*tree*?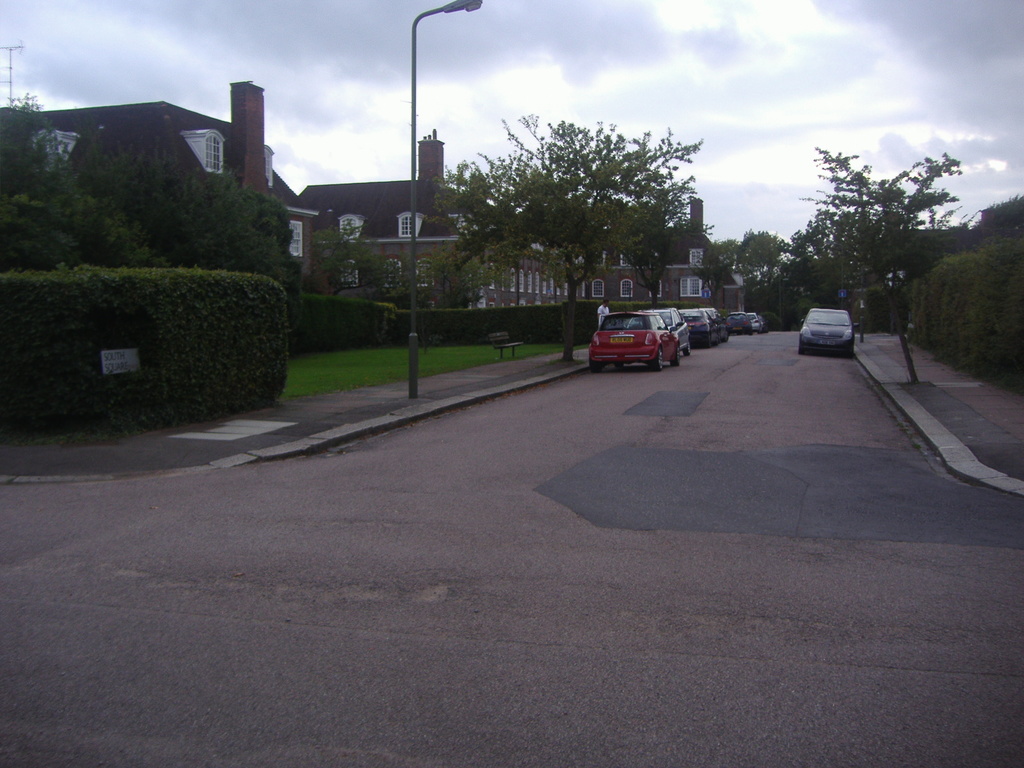
BBox(102, 146, 227, 268)
